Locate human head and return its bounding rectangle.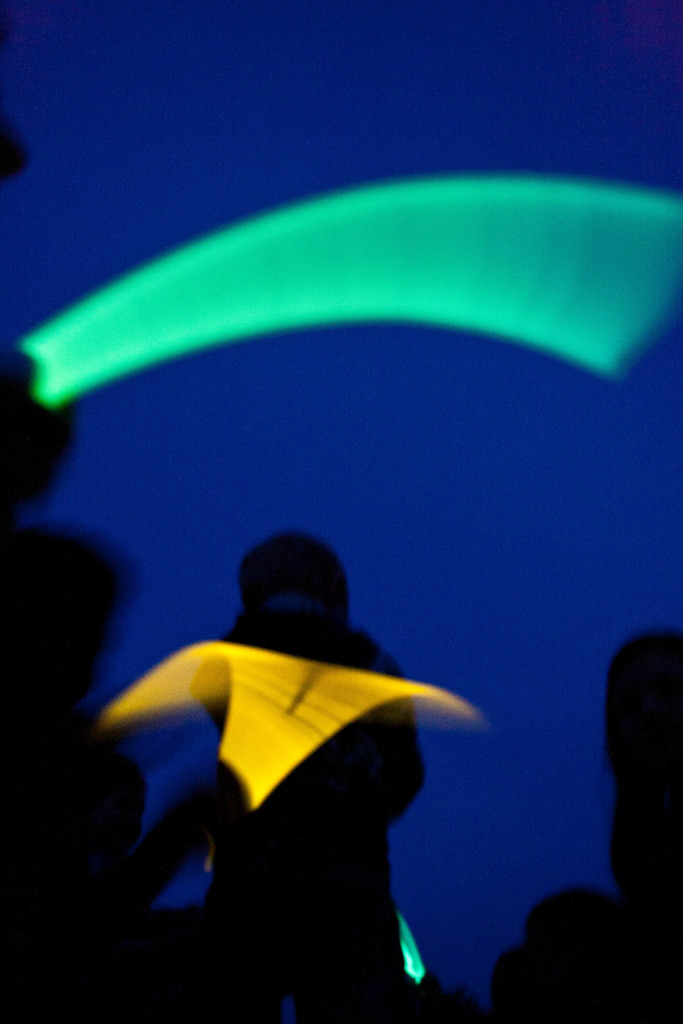
x1=236 y1=539 x2=355 y2=618.
